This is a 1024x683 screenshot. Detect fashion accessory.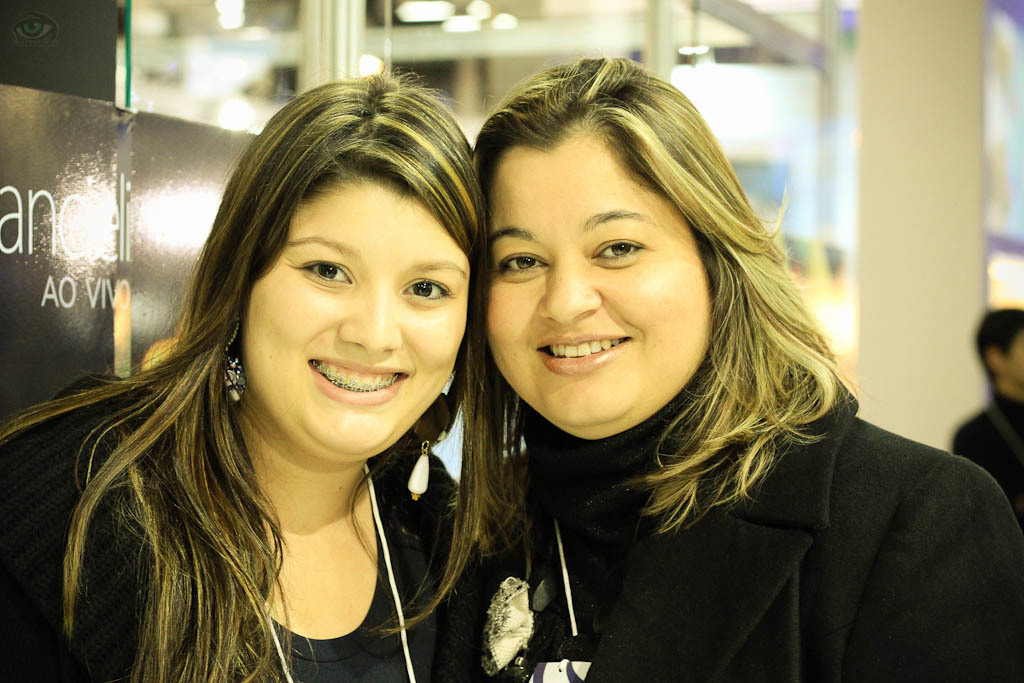
box=[220, 315, 249, 401].
